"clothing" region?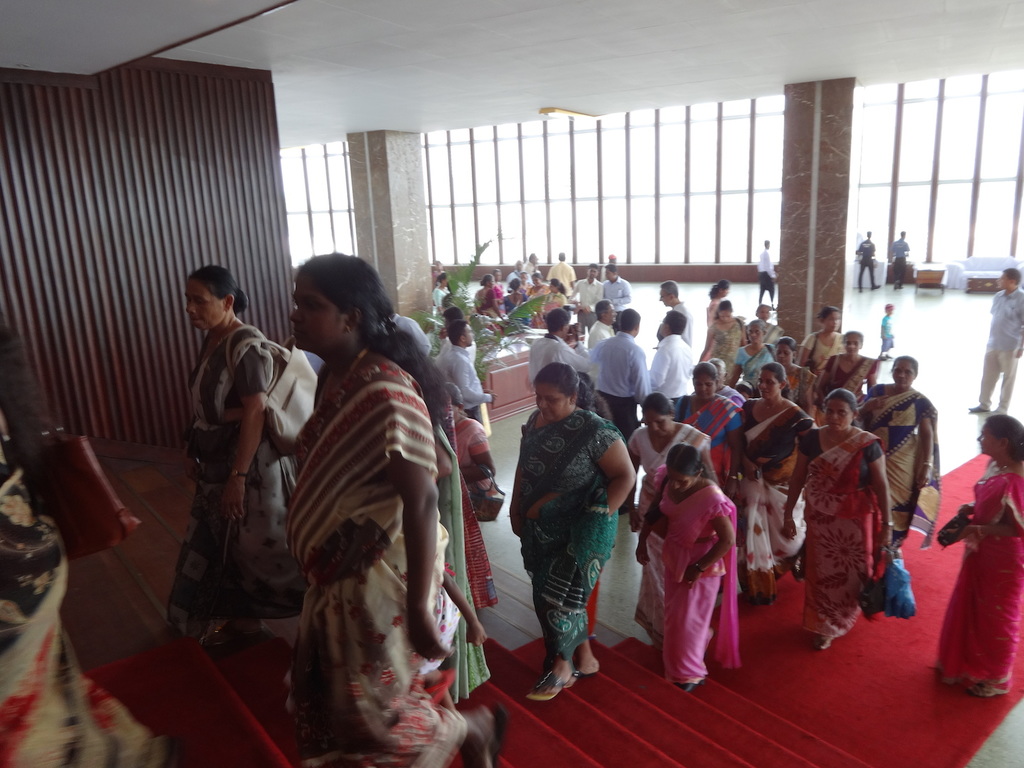
<box>976,291,1023,408</box>
